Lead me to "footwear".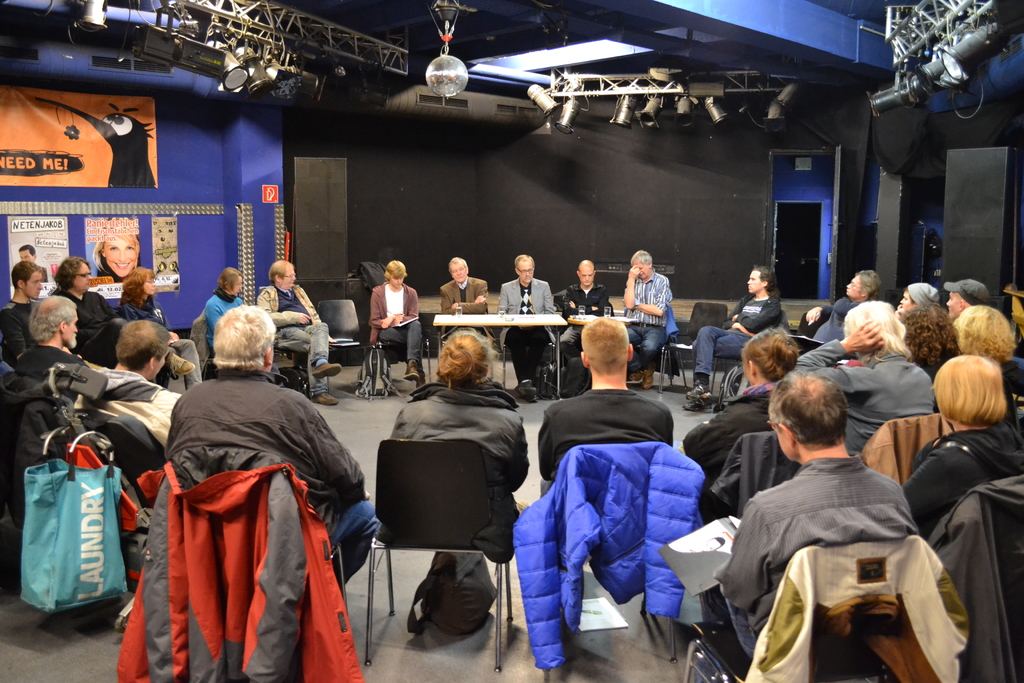
Lead to bbox=(311, 394, 342, 406).
